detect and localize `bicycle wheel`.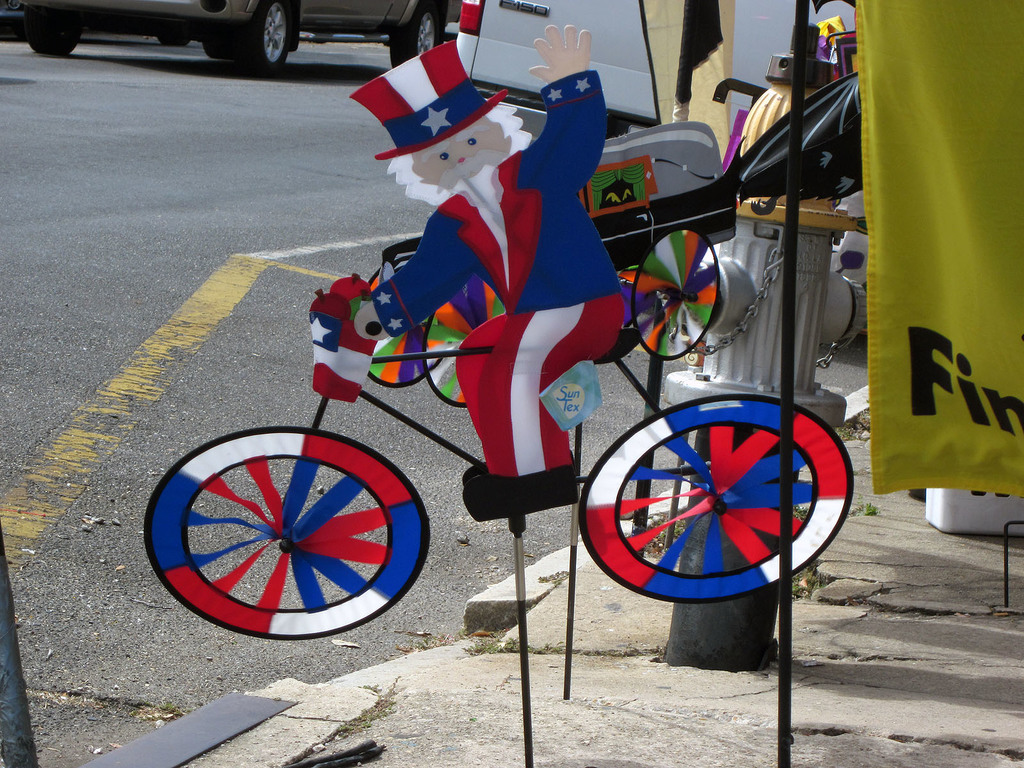
Localized at [141, 436, 440, 636].
